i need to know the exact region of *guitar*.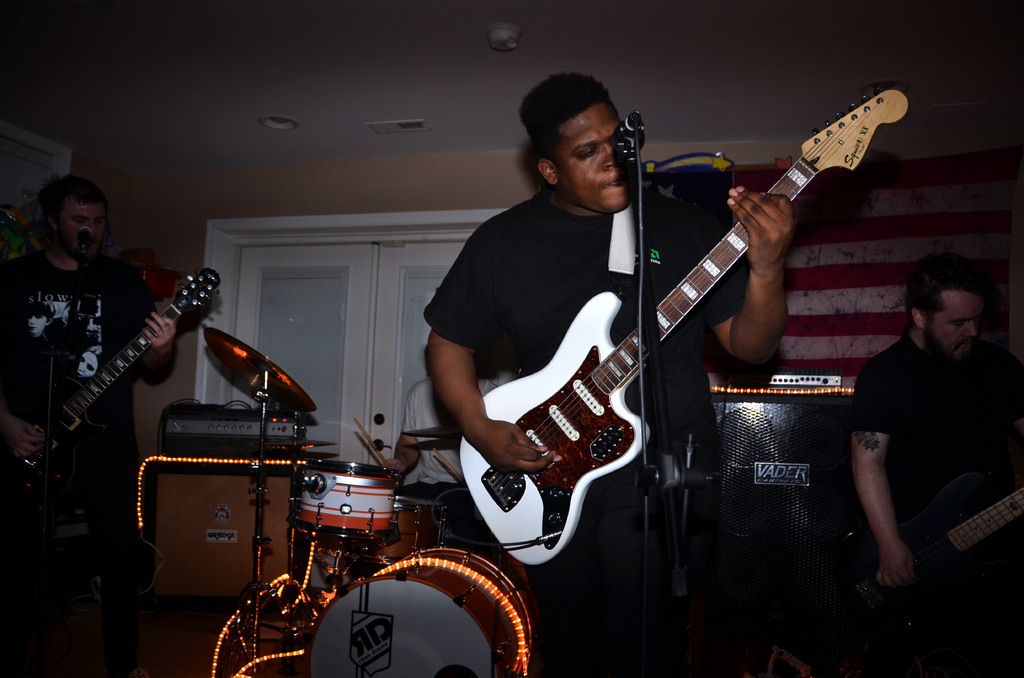
Region: bbox=(455, 92, 909, 563).
